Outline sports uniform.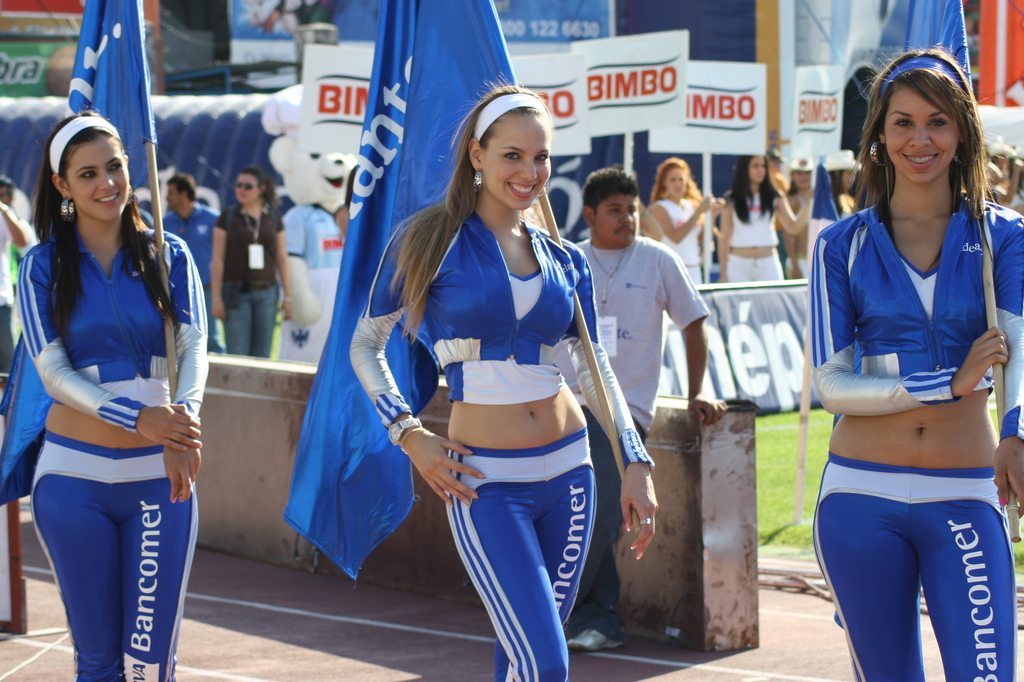
Outline: 817 459 1017 681.
